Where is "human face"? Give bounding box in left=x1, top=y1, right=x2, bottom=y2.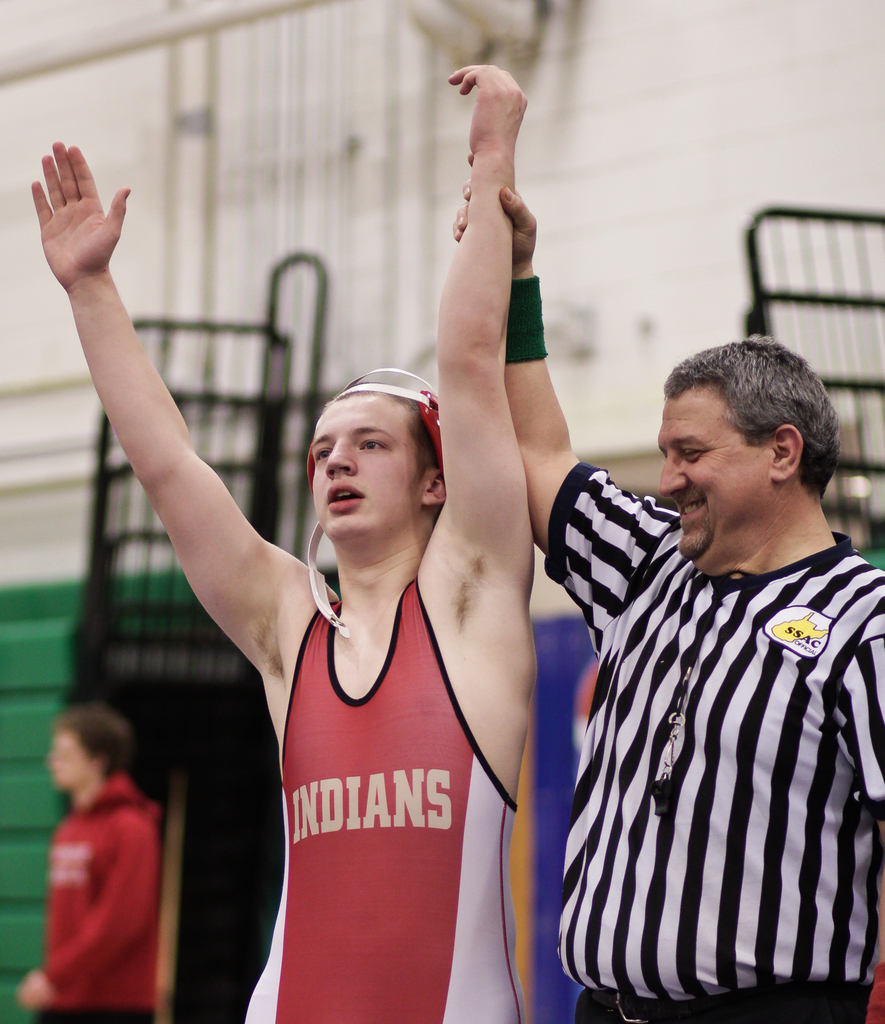
left=48, top=737, right=92, bottom=795.
